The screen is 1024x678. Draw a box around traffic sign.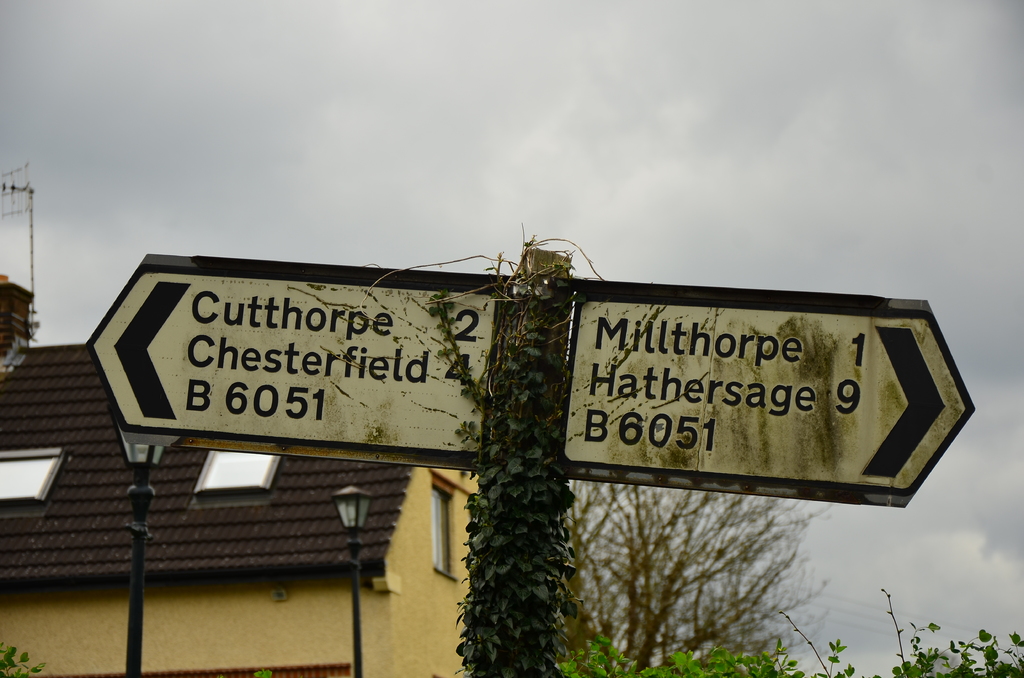
84:254:499:467.
